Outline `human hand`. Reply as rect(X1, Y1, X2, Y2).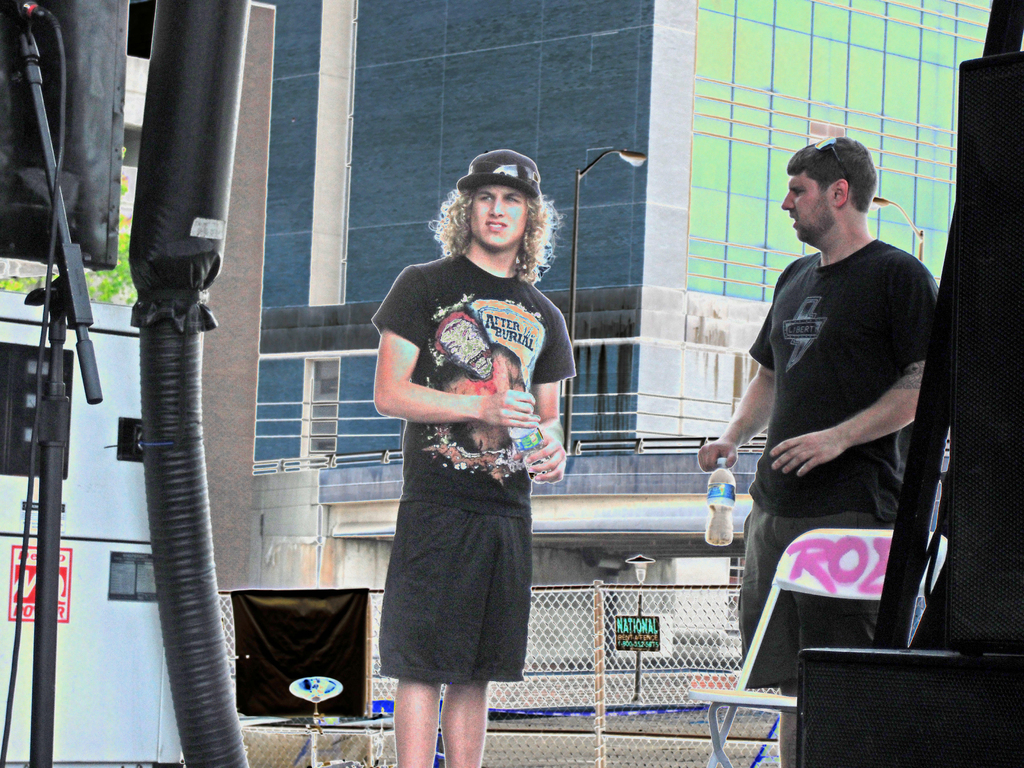
rect(474, 387, 543, 428).
